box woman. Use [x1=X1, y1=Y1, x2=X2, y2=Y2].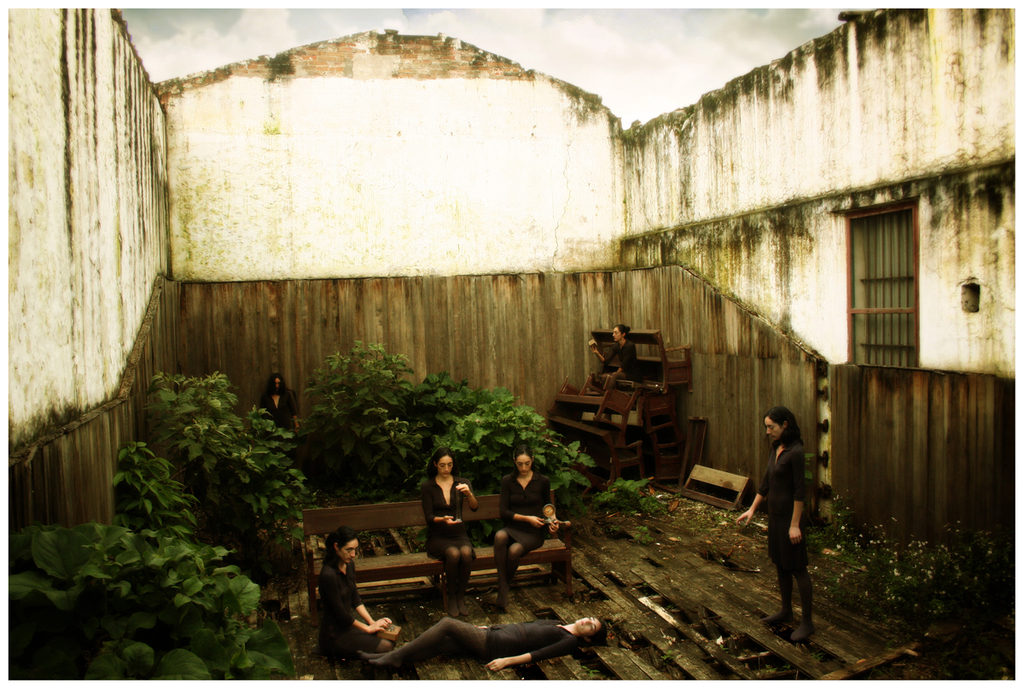
[x1=419, y1=446, x2=479, y2=615].
